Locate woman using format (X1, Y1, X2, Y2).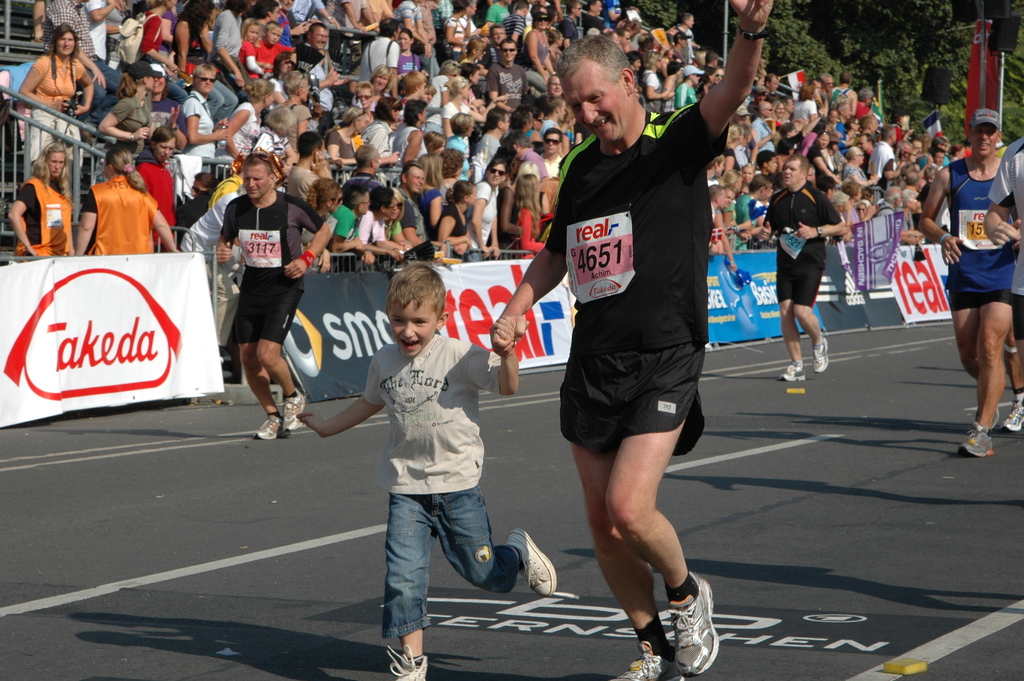
(100, 60, 160, 150).
